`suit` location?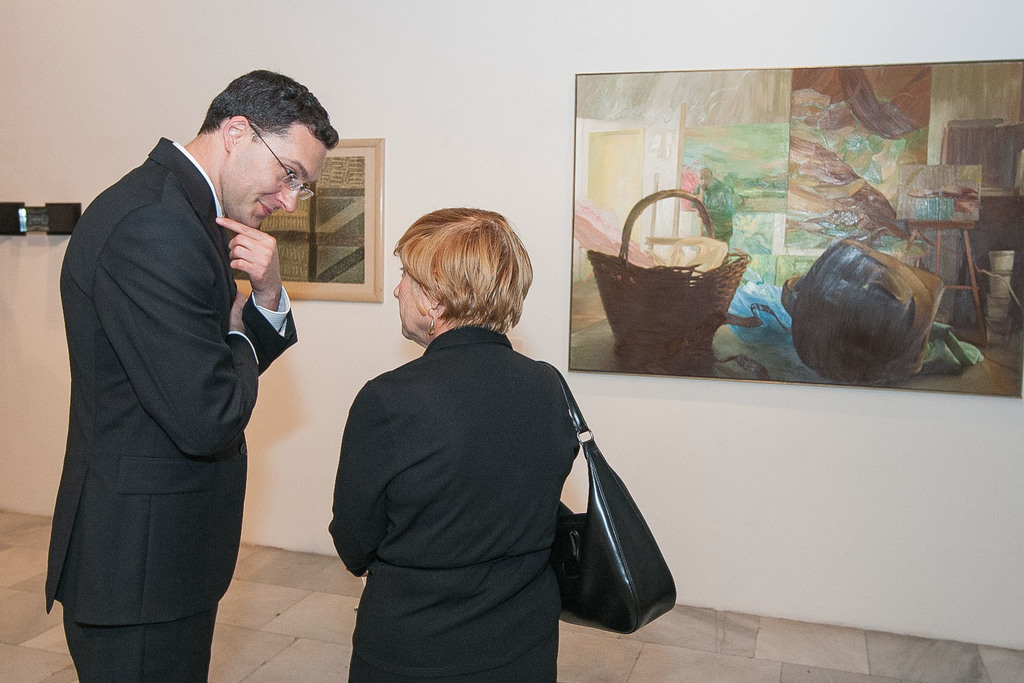
bbox=(323, 313, 598, 682)
